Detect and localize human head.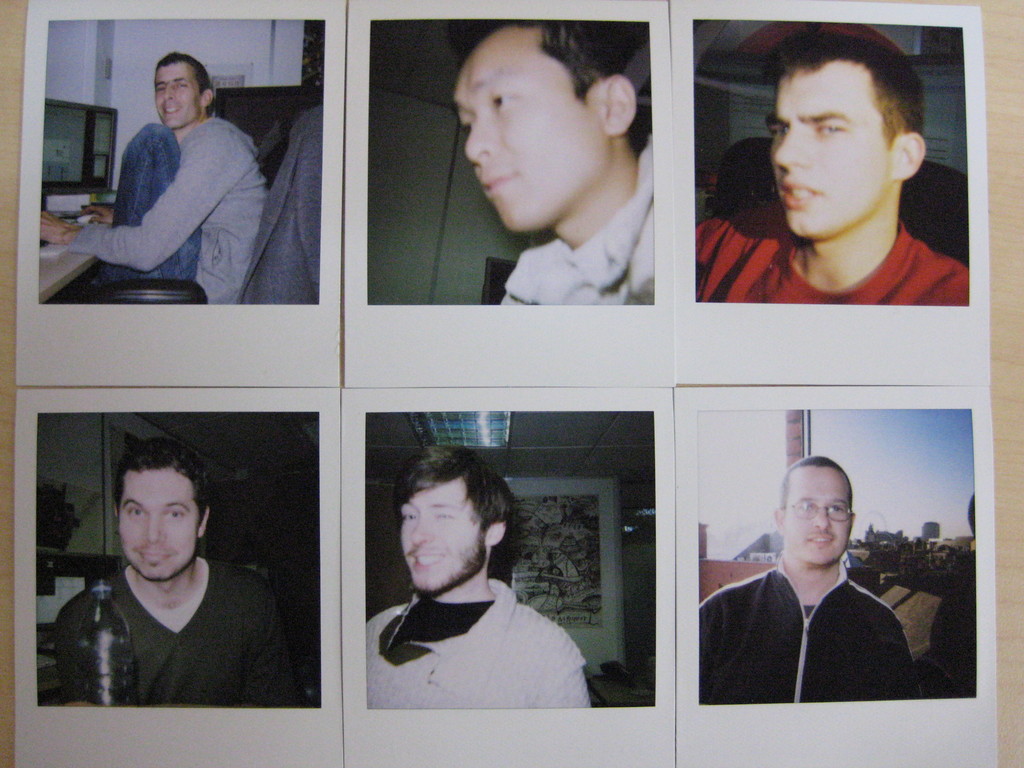
Localized at region(158, 56, 212, 129).
